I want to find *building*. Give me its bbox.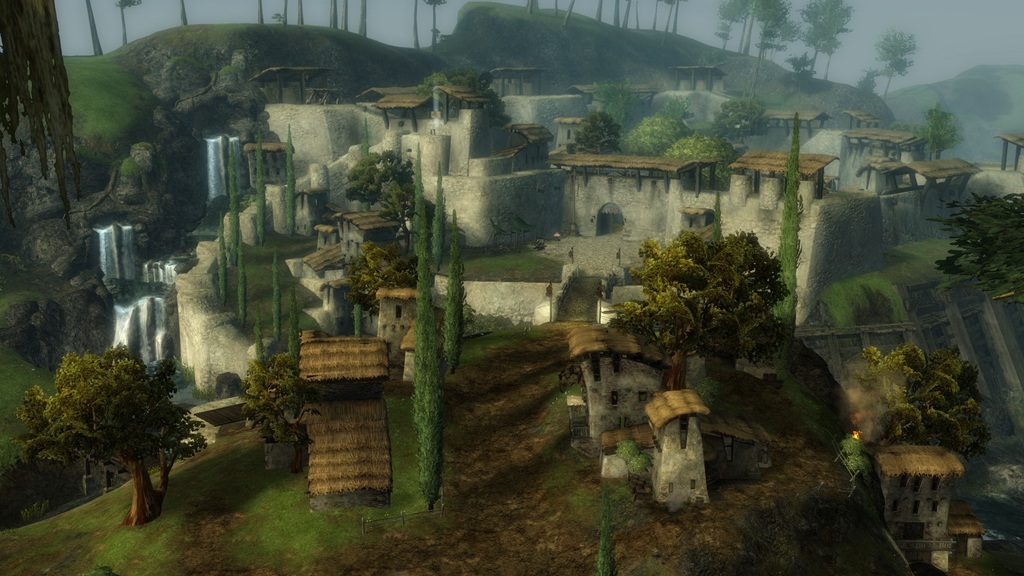
bbox=(481, 58, 541, 98).
